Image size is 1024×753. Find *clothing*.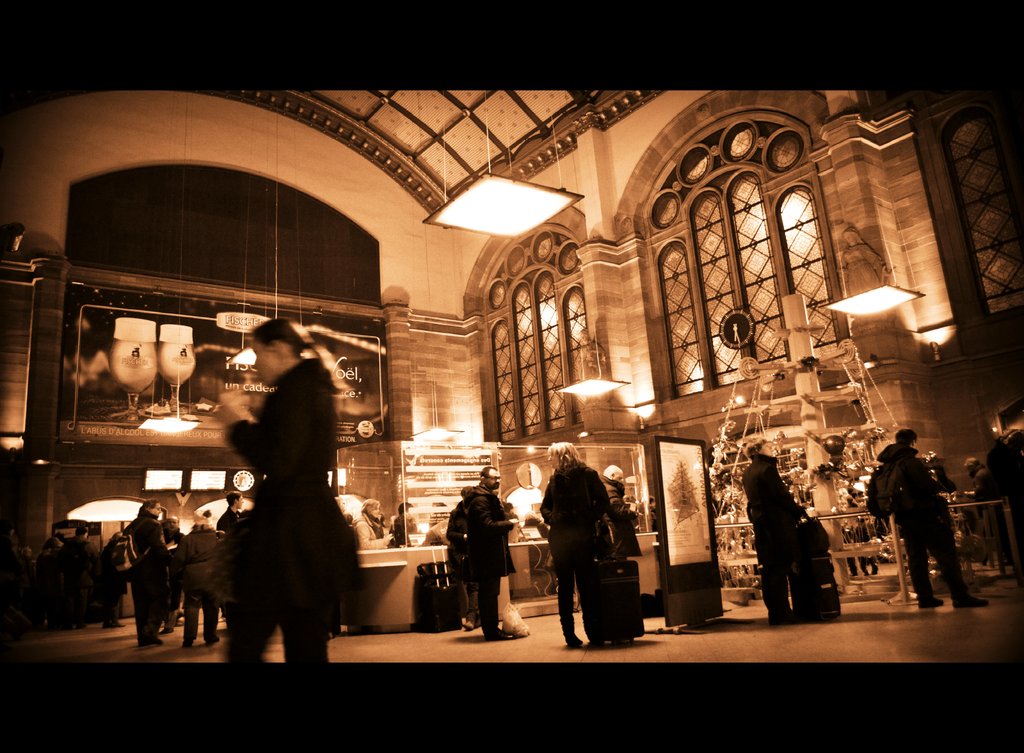
region(739, 457, 797, 611).
